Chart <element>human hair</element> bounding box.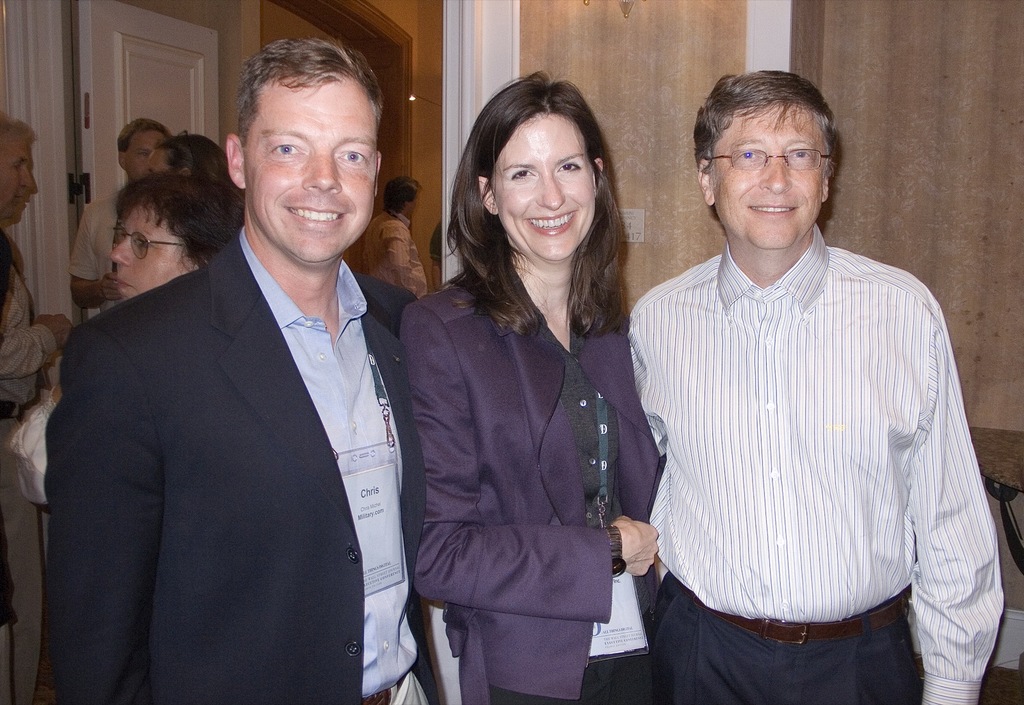
Charted: locate(698, 63, 838, 174).
